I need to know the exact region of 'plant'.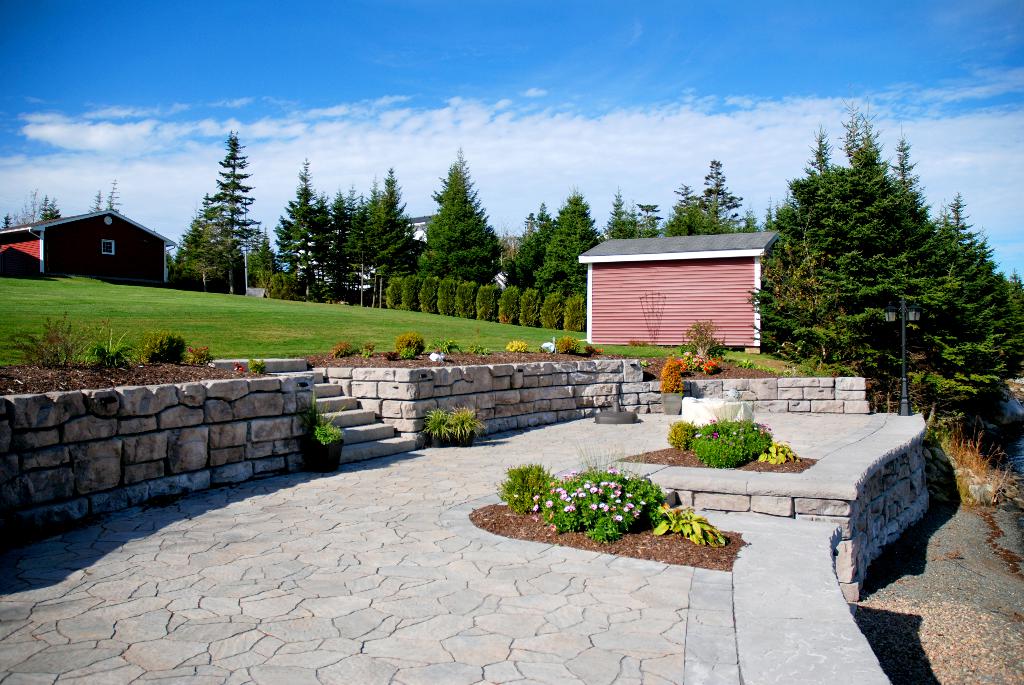
Region: rect(584, 343, 593, 352).
